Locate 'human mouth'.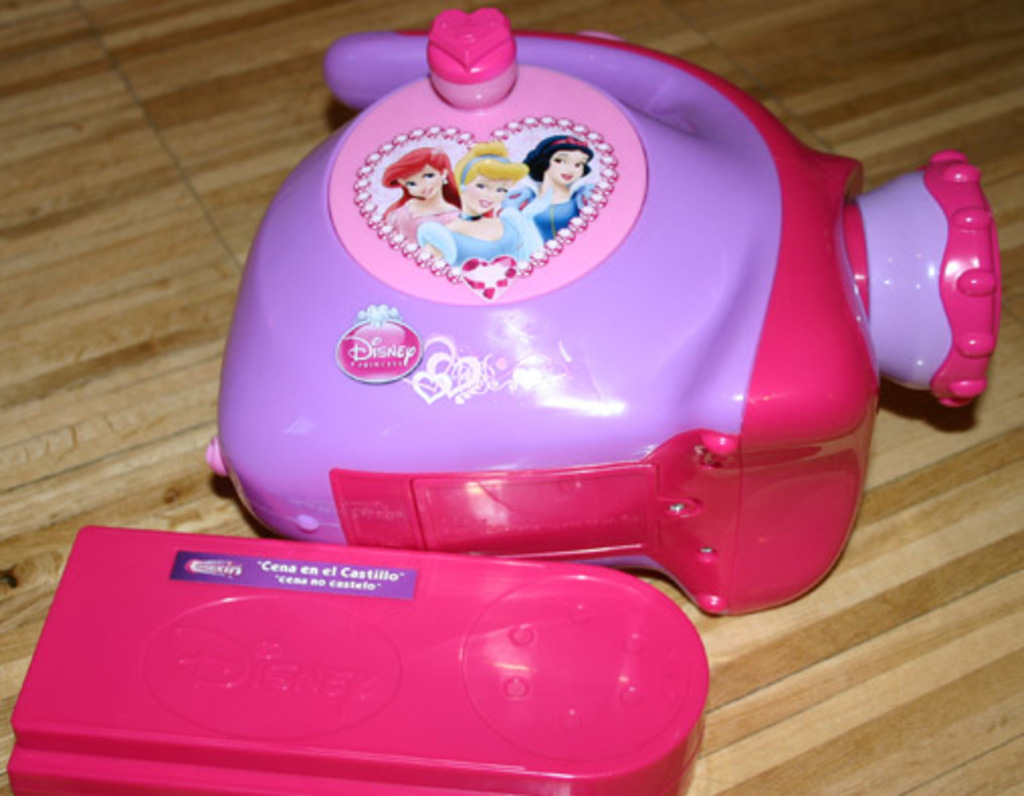
Bounding box: 559:172:570:182.
